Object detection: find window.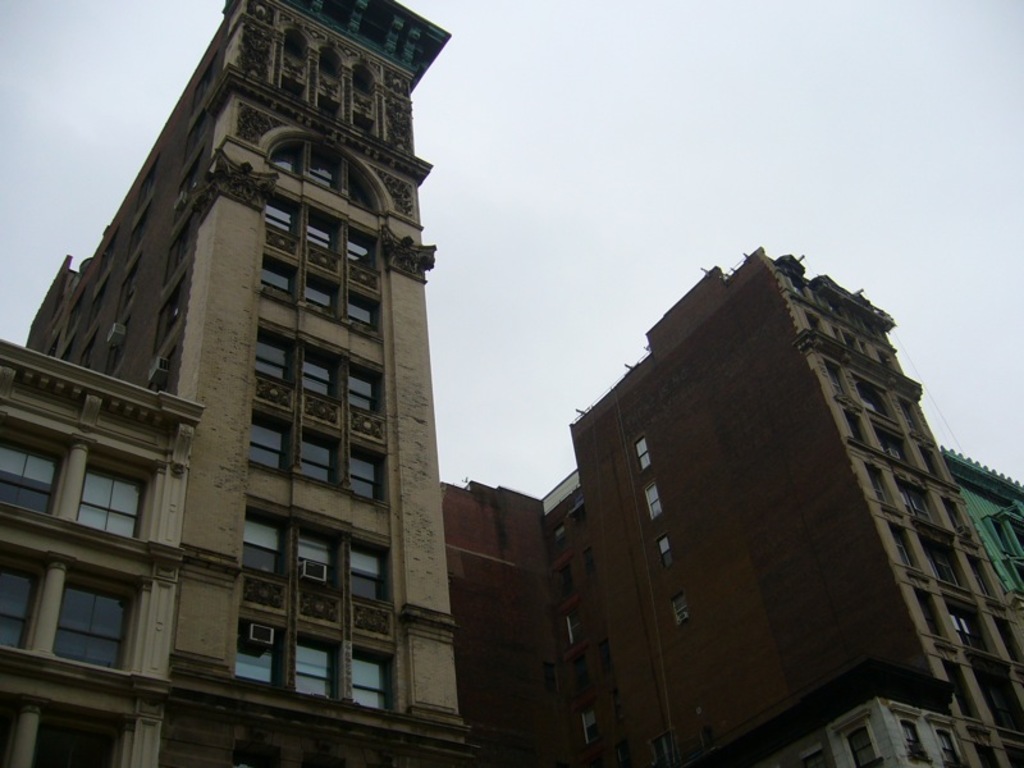
0 547 45 649.
